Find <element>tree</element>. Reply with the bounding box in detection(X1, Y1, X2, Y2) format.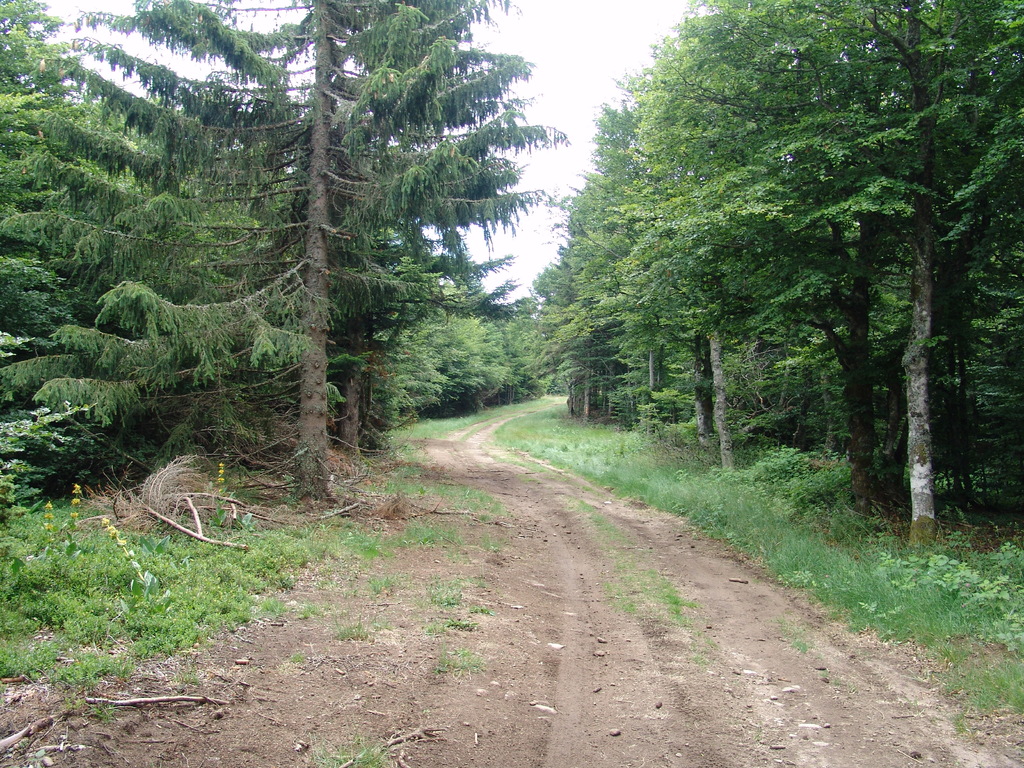
detection(643, 117, 1023, 503).
